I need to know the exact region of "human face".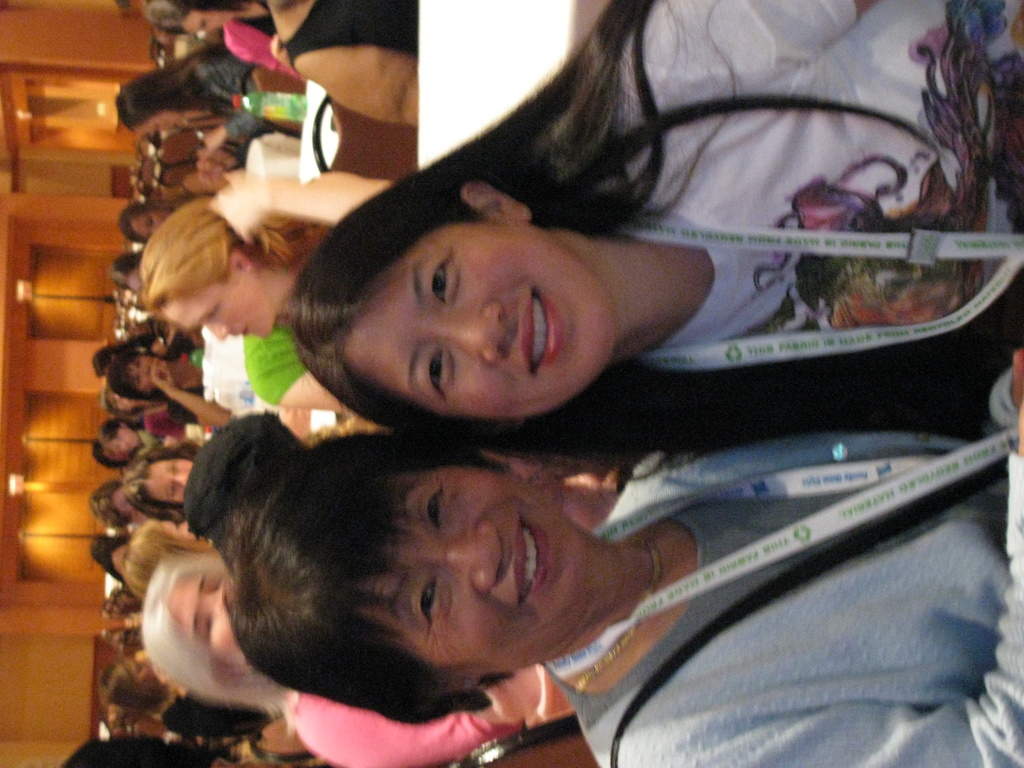
Region: 173, 570, 248, 669.
